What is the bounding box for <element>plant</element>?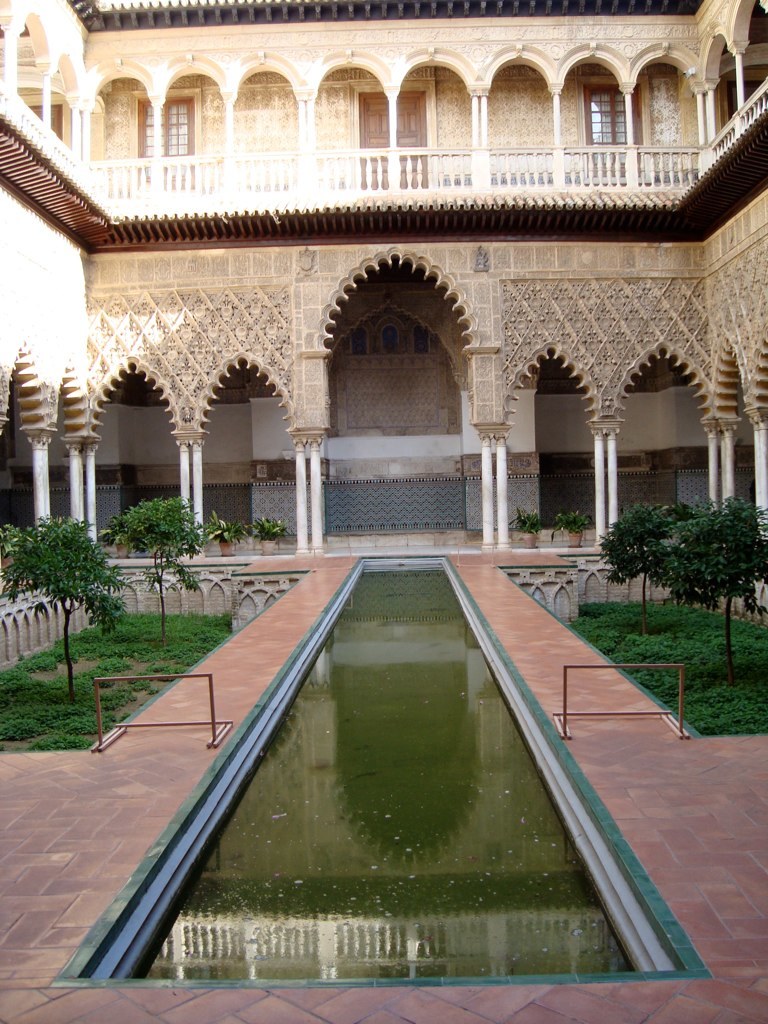
(x1=207, y1=512, x2=239, y2=544).
